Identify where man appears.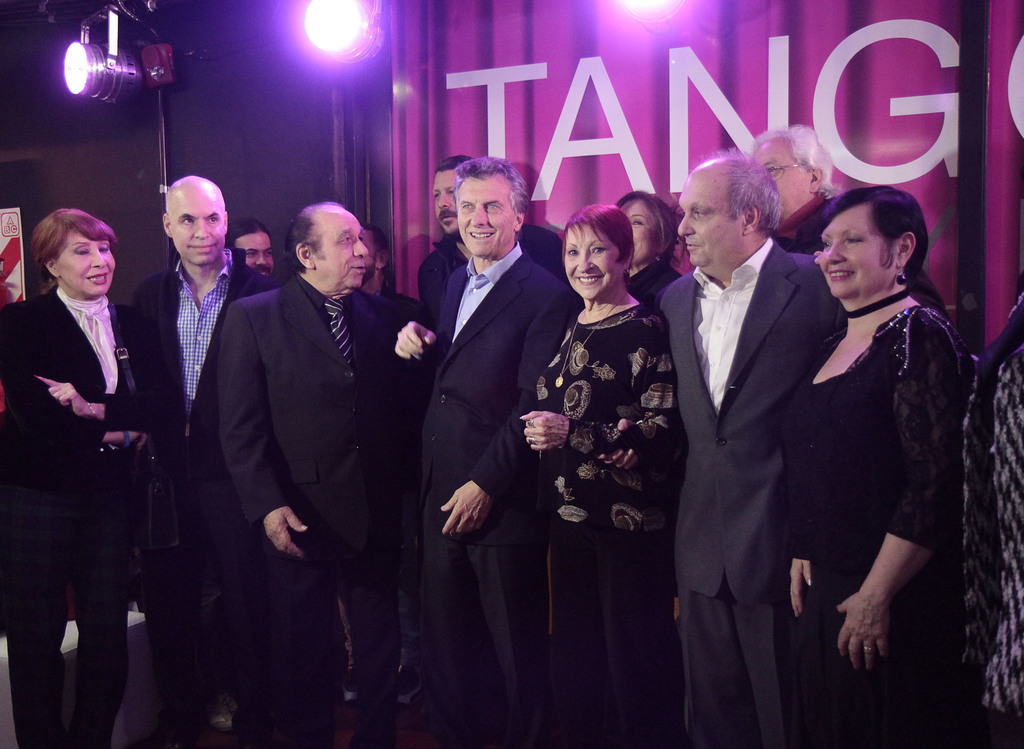
Appears at (408, 154, 575, 748).
